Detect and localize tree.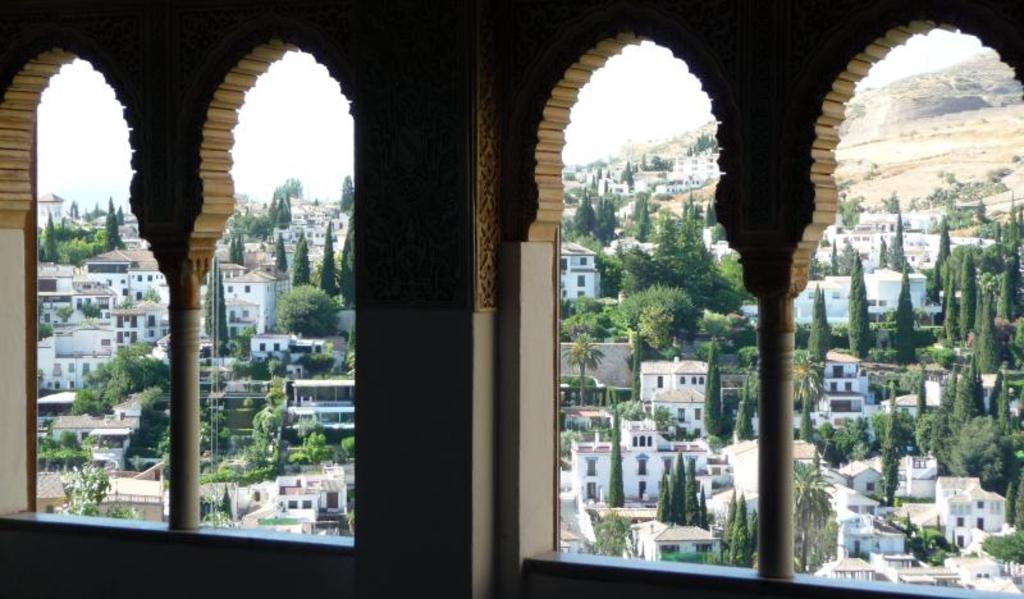
Localized at left=735, top=375, right=754, bottom=444.
